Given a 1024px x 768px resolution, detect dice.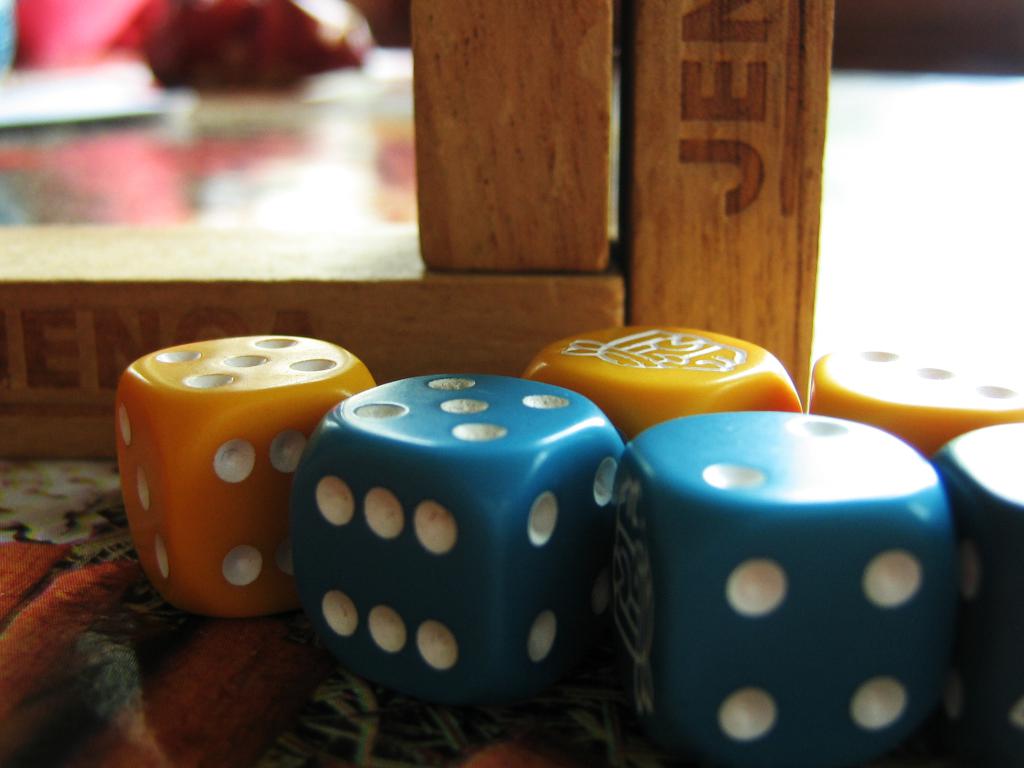
{"x1": 529, "y1": 321, "x2": 804, "y2": 445}.
